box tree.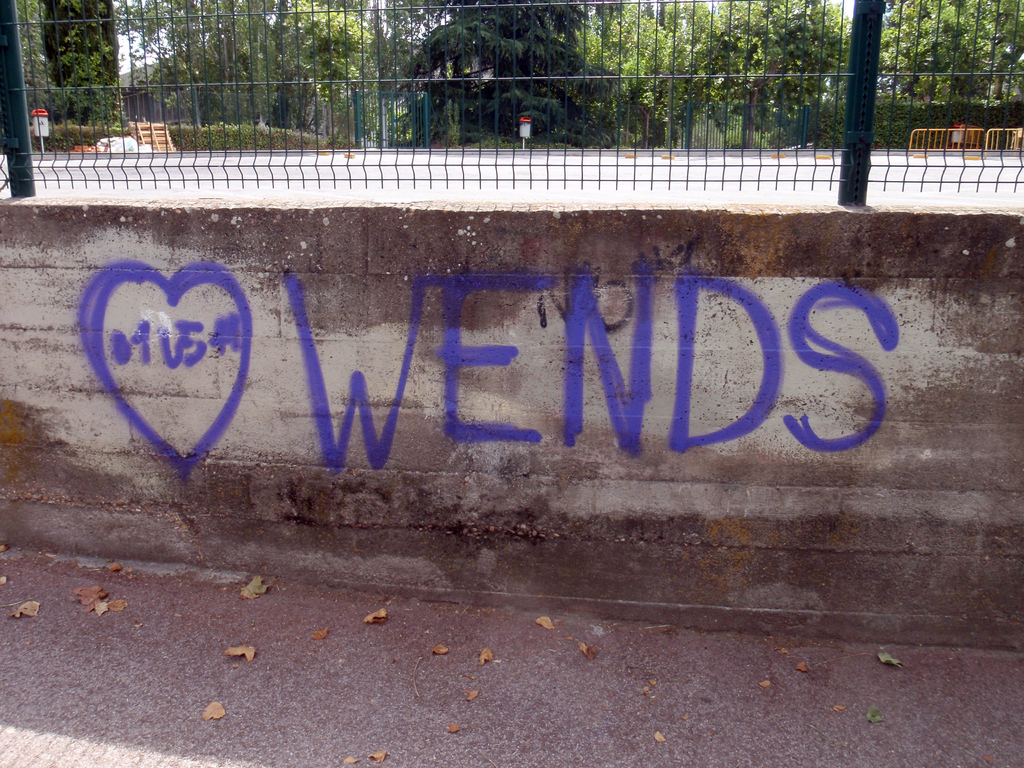
268/0/375/155.
